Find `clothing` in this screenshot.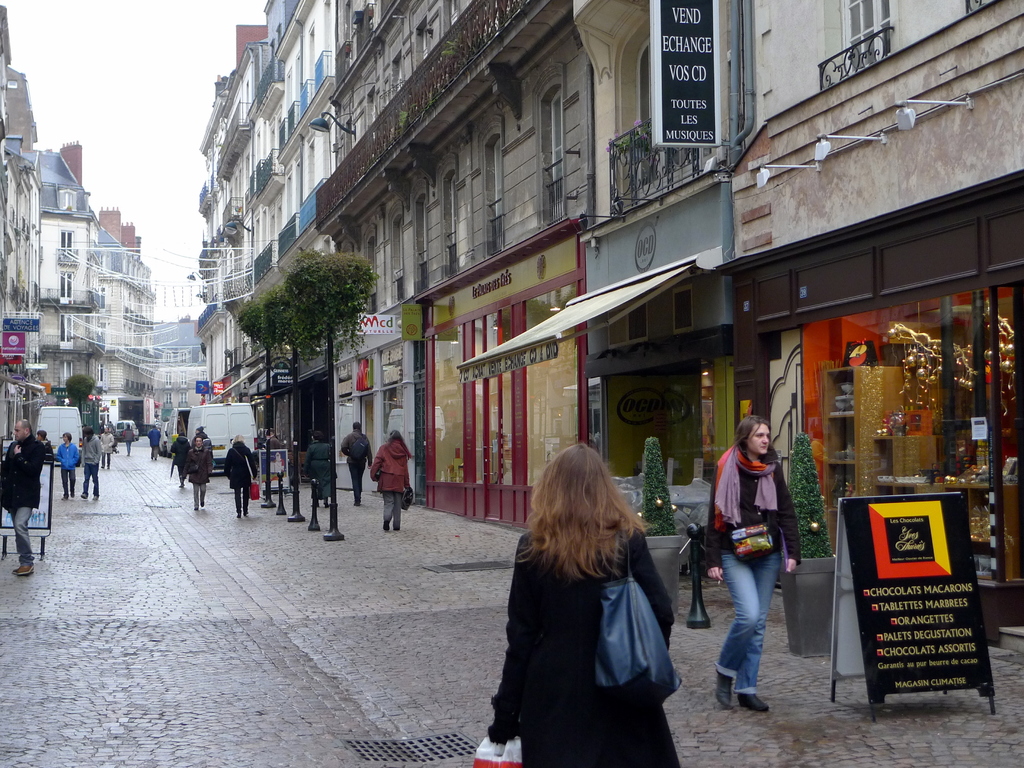
The bounding box for `clothing` is box=[185, 436, 216, 509].
